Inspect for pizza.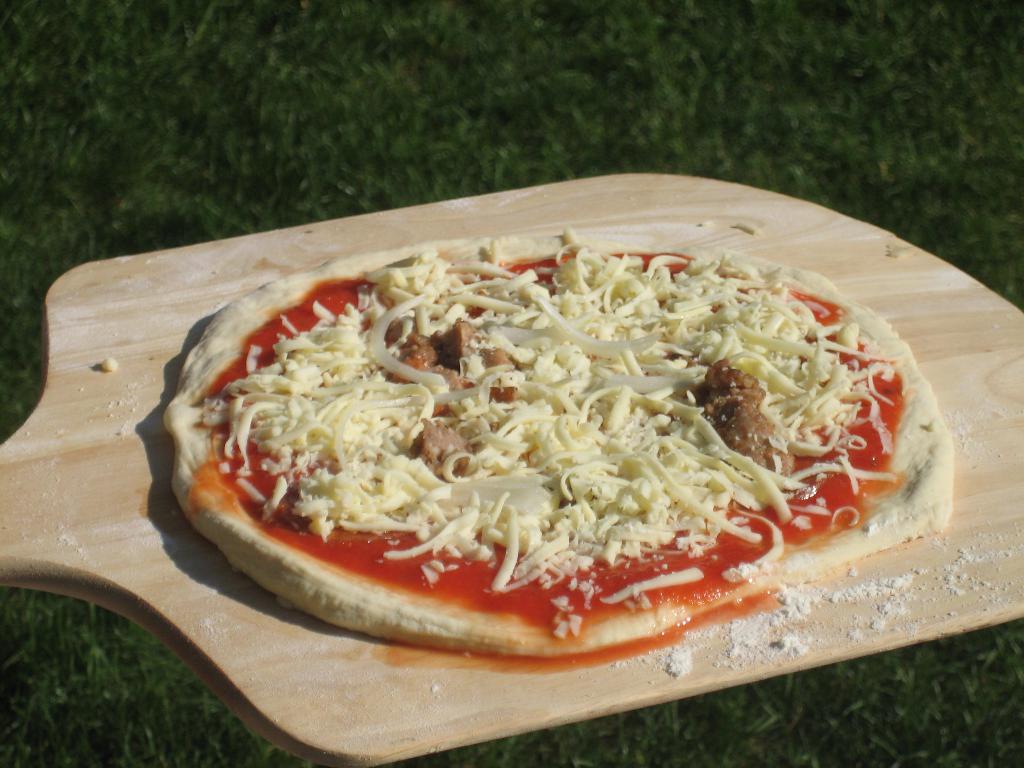
Inspection: [left=164, top=227, right=956, bottom=646].
